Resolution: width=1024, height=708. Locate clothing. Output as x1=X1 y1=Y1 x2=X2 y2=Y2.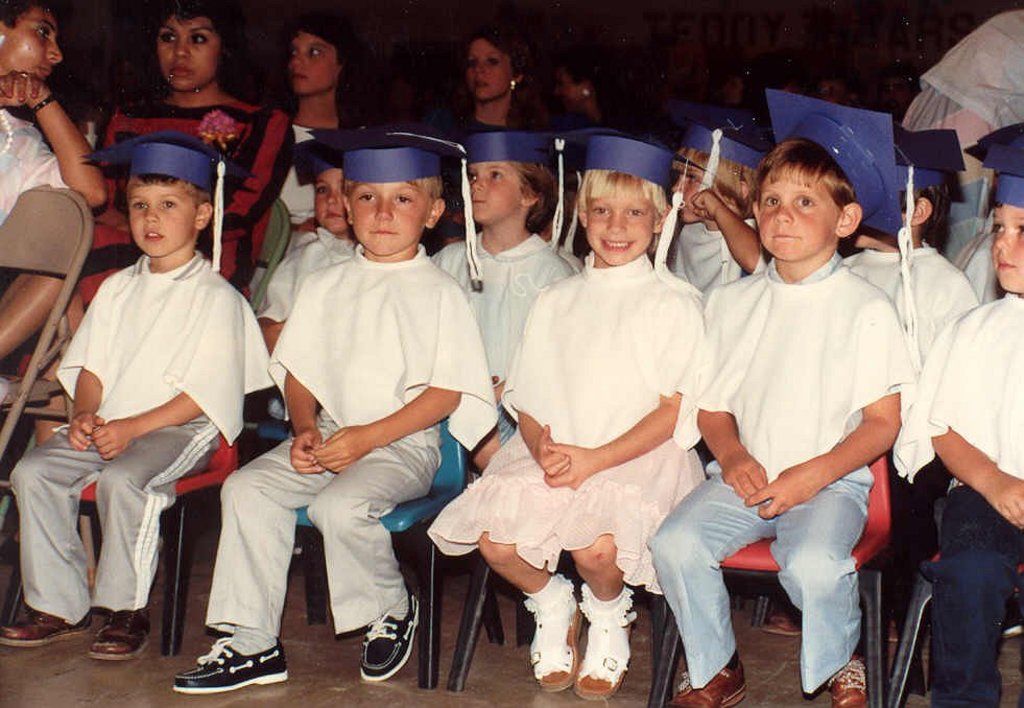
x1=429 y1=214 x2=586 y2=450.
